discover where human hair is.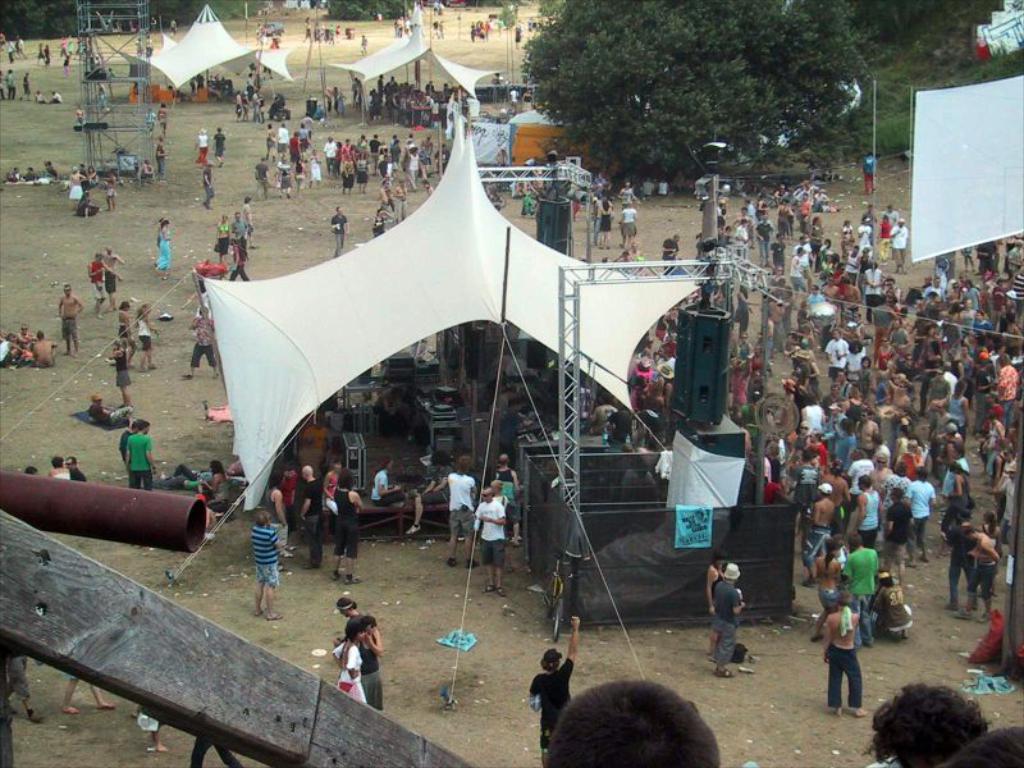
Discovered at [left=936, top=724, right=1023, bottom=767].
